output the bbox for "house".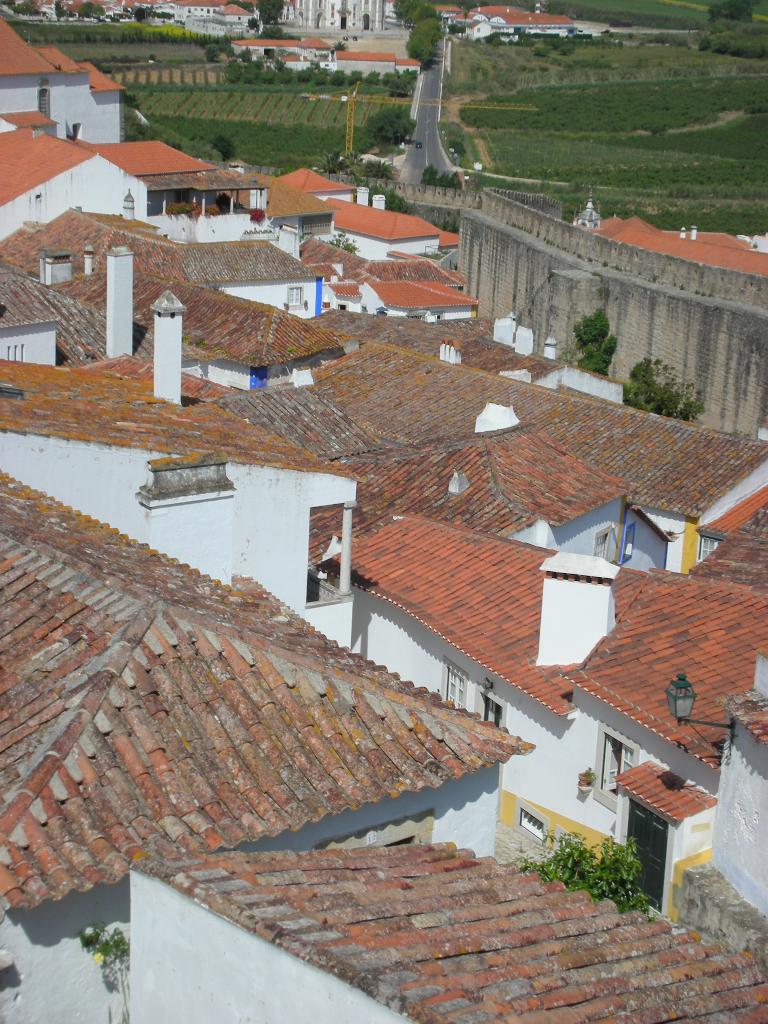
left=317, top=420, right=632, bottom=566.
